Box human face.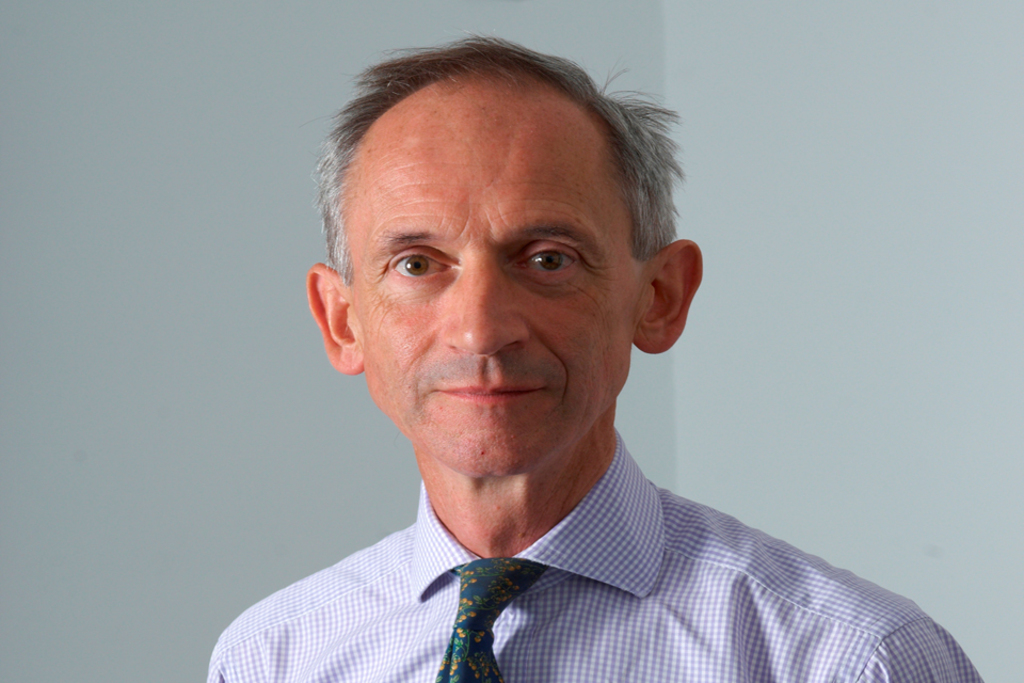
{"left": 354, "top": 93, "right": 638, "bottom": 474}.
